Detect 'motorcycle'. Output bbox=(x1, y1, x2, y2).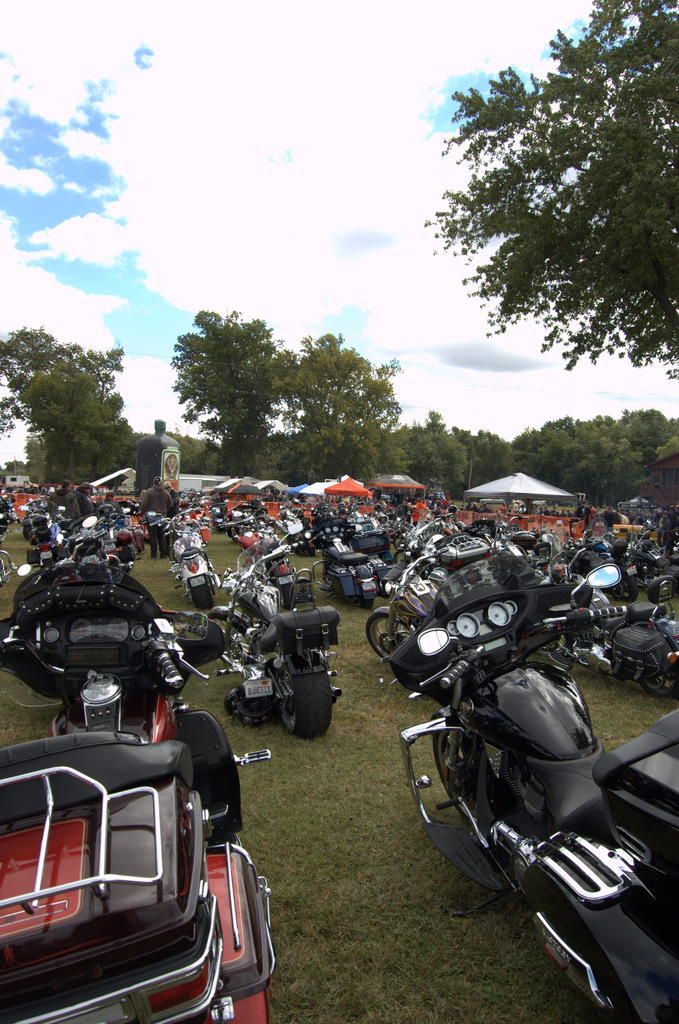
bbox=(297, 517, 366, 610).
